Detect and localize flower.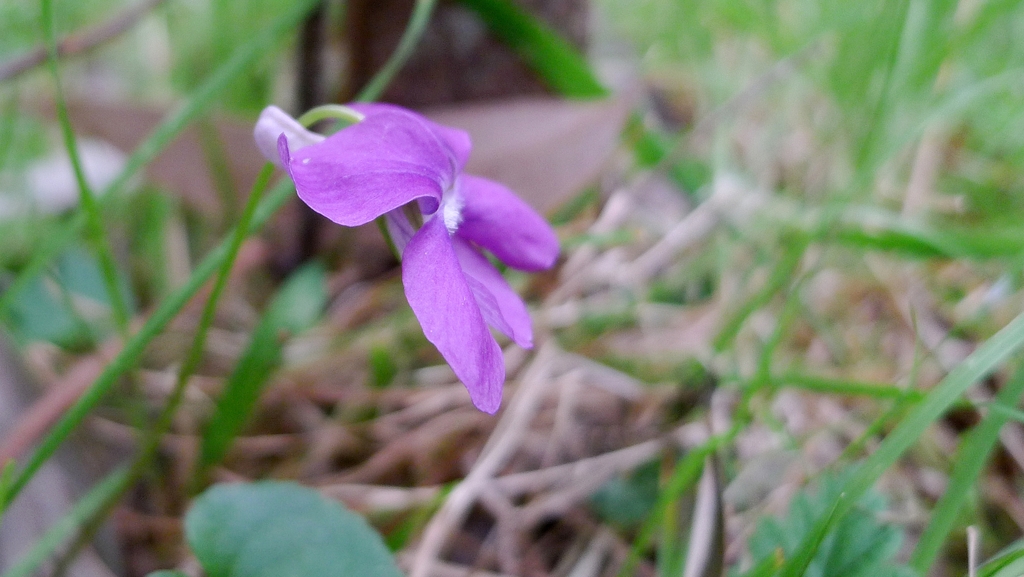
Localized at x1=252 y1=95 x2=559 y2=413.
